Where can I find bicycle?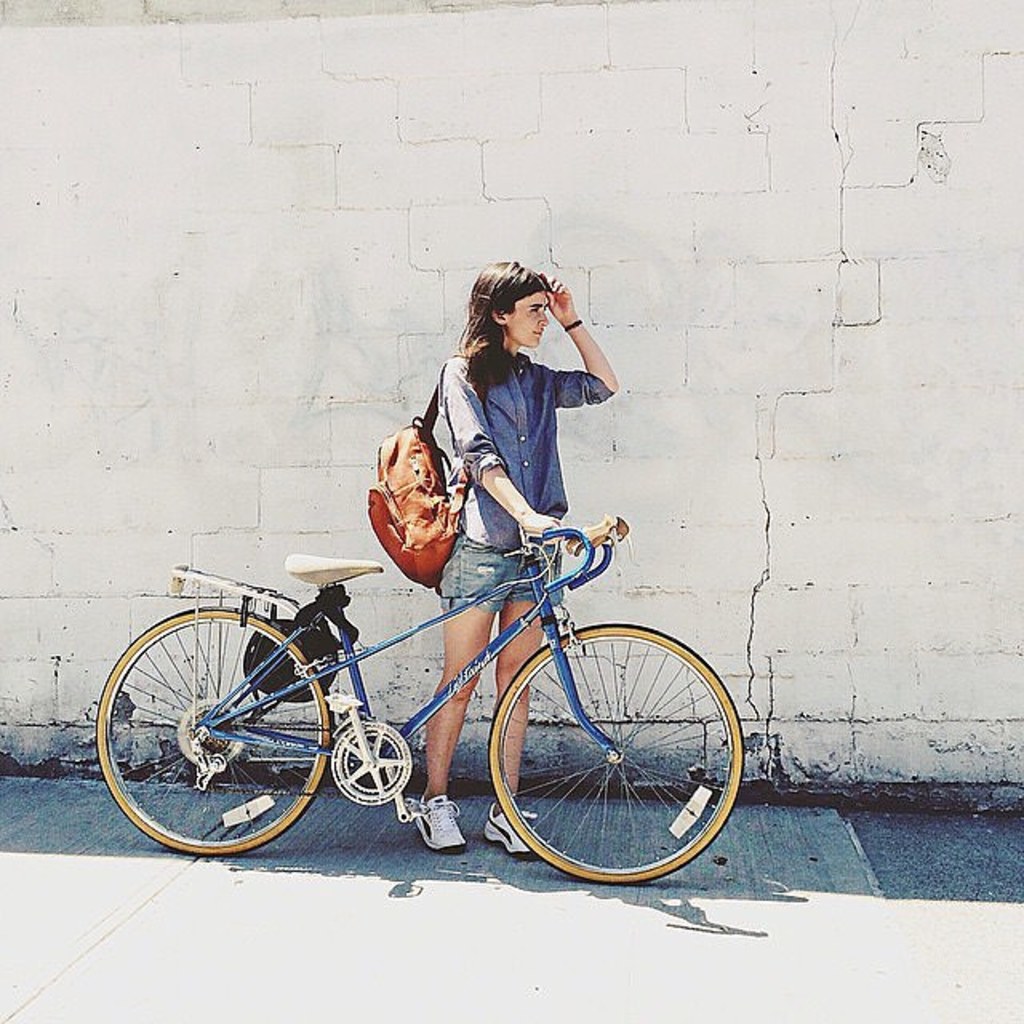
You can find it at crop(94, 494, 750, 890).
